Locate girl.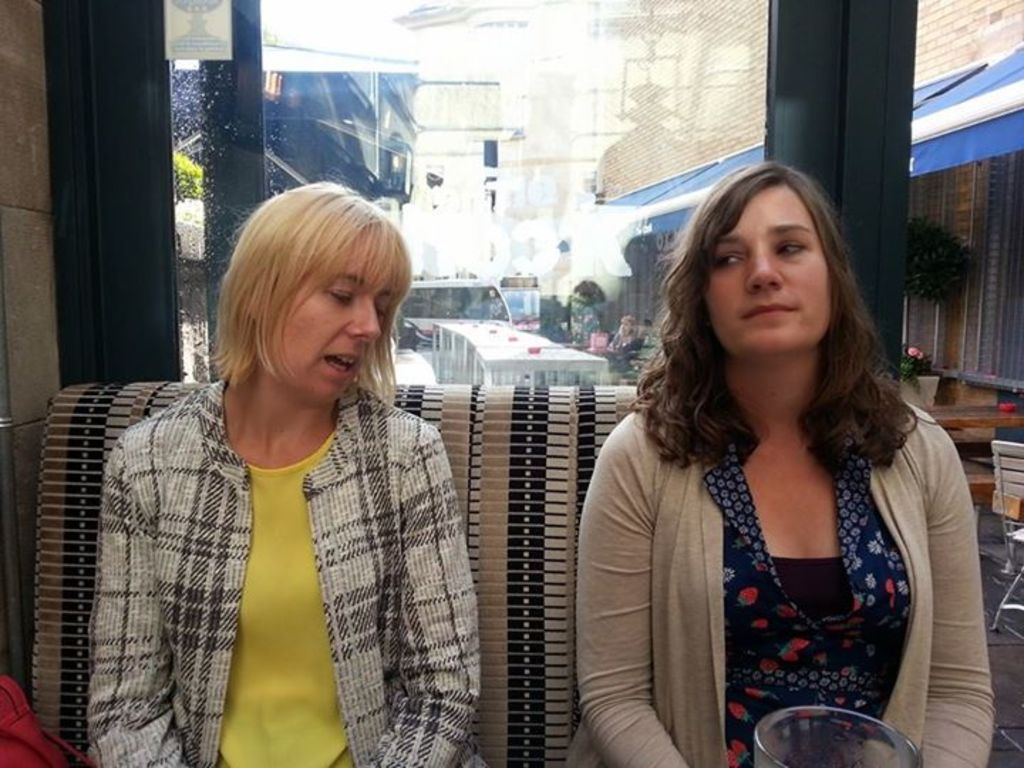
Bounding box: select_region(566, 171, 988, 767).
